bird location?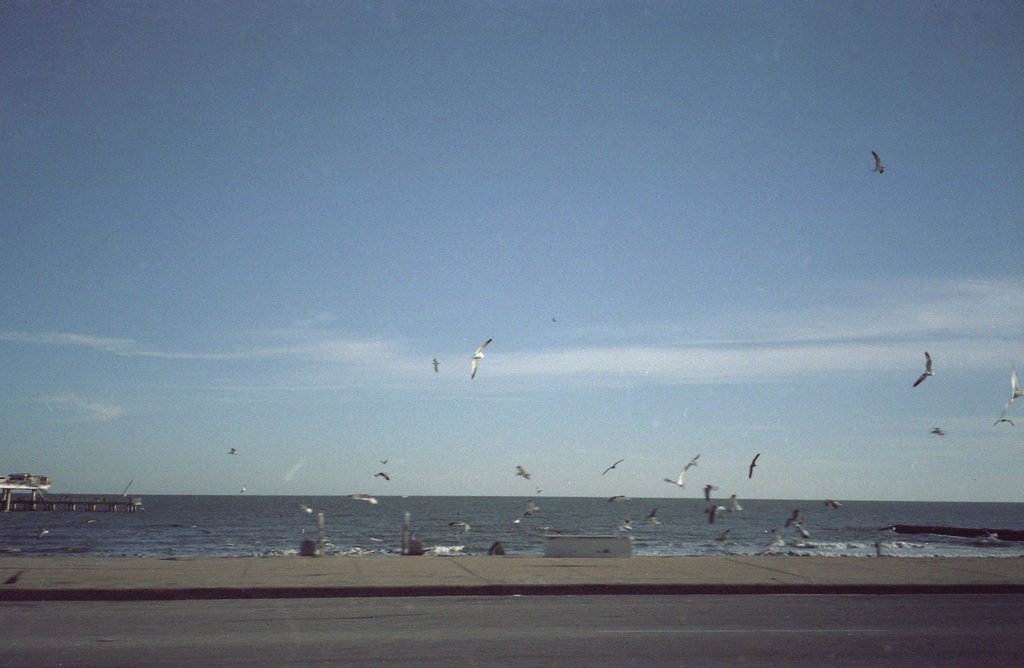
[left=239, top=484, right=248, bottom=494]
